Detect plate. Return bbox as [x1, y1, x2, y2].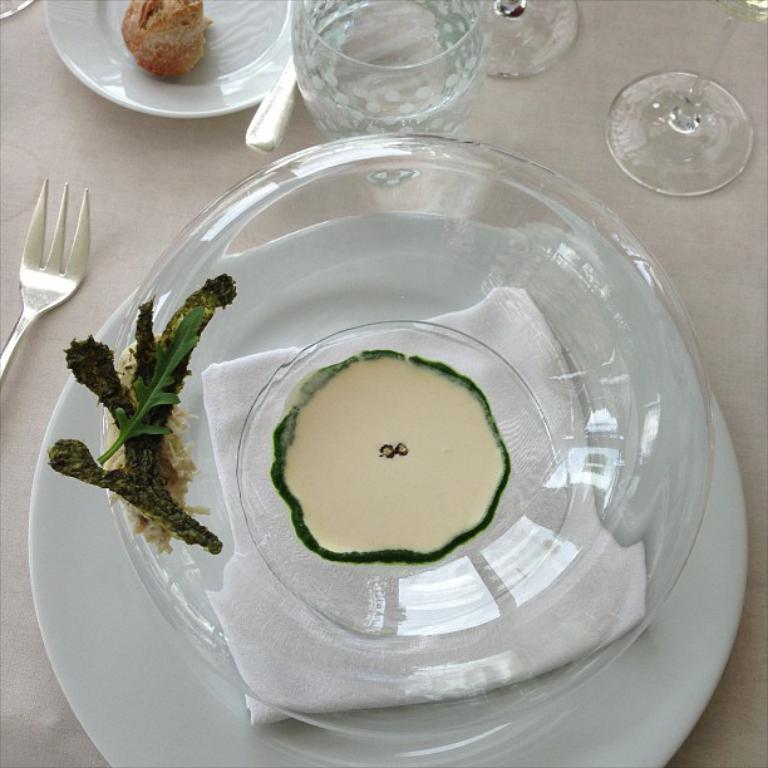
[25, 208, 749, 767].
